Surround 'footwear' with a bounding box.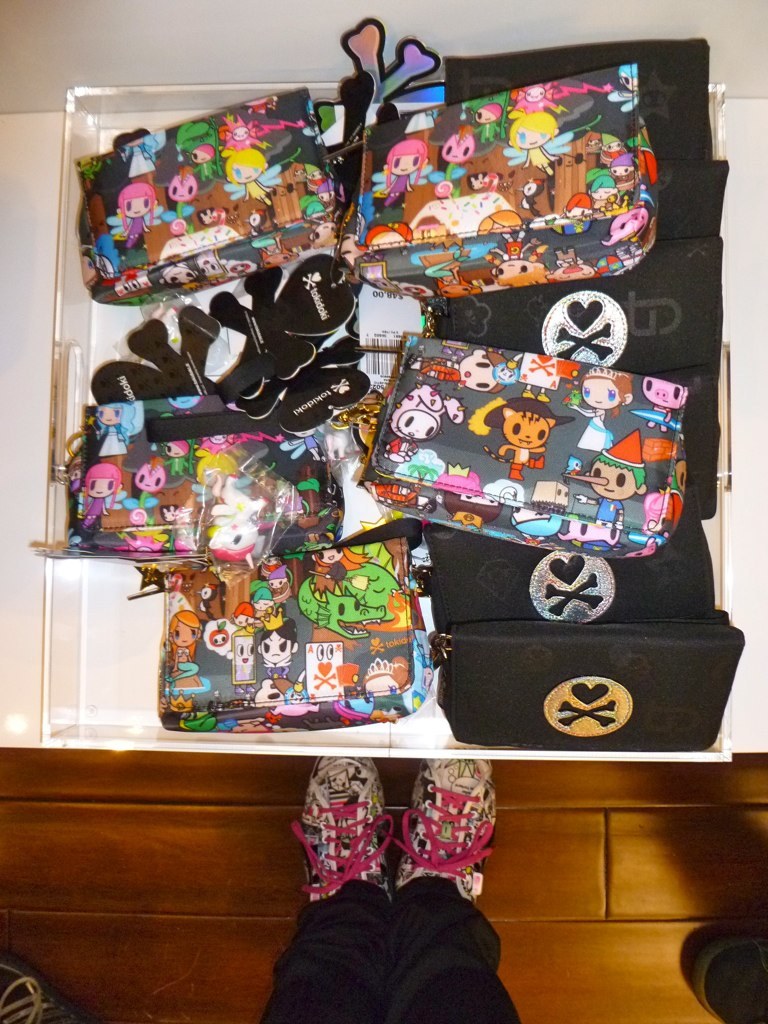
pyautogui.locateOnScreen(393, 757, 503, 900).
